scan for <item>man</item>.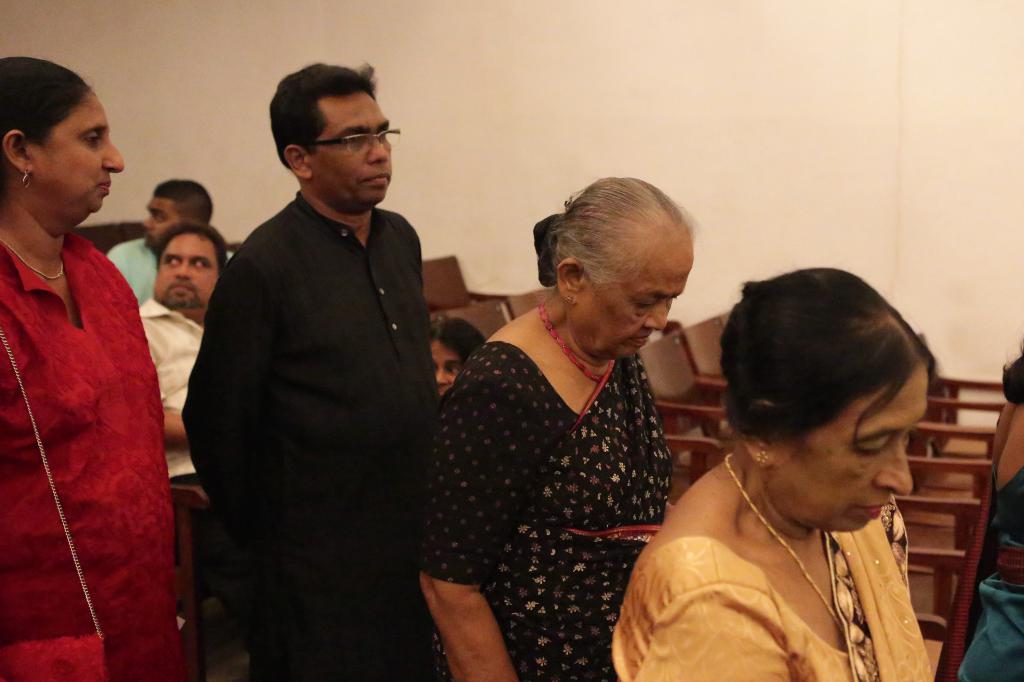
Scan result: <bbox>107, 173, 215, 304</bbox>.
